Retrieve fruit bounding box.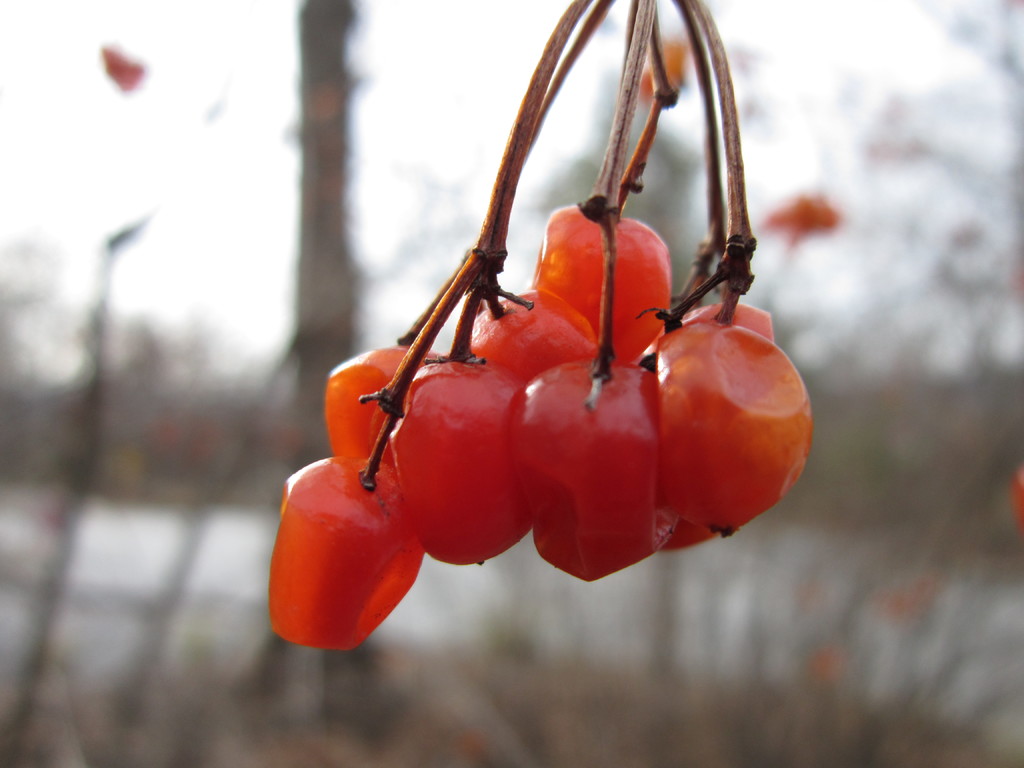
Bounding box: [x1=515, y1=362, x2=675, y2=579].
